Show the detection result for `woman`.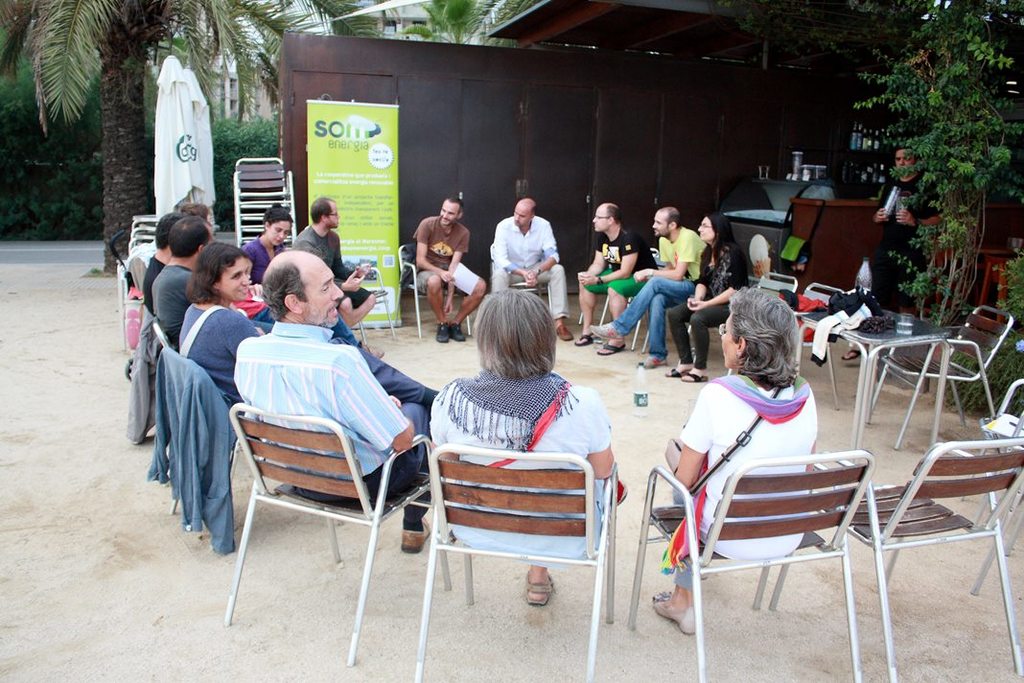
pyautogui.locateOnScreen(242, 200, 306, 287).
